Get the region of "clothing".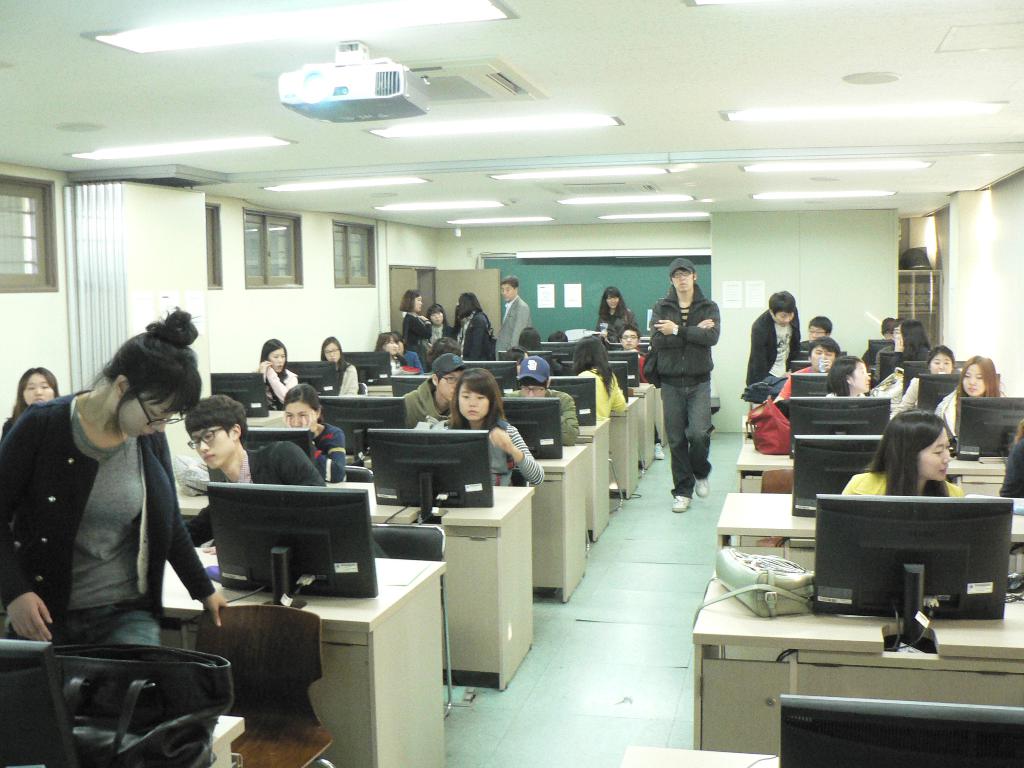
(left=781, top=359, right=813, bottom=403).
